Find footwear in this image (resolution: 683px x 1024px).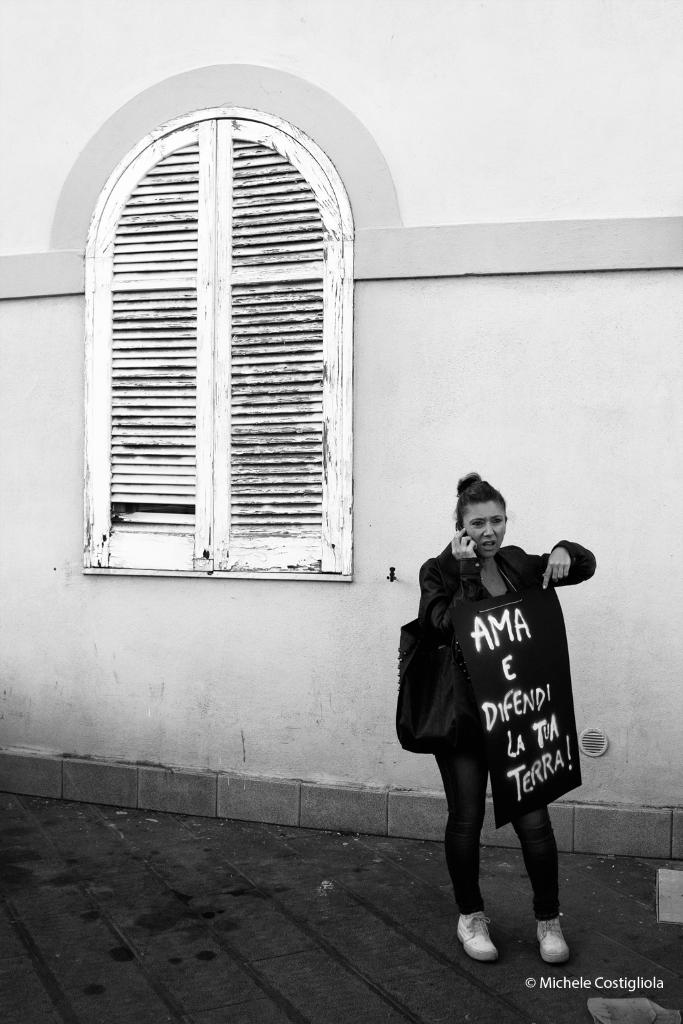
[536,918,569,964].
